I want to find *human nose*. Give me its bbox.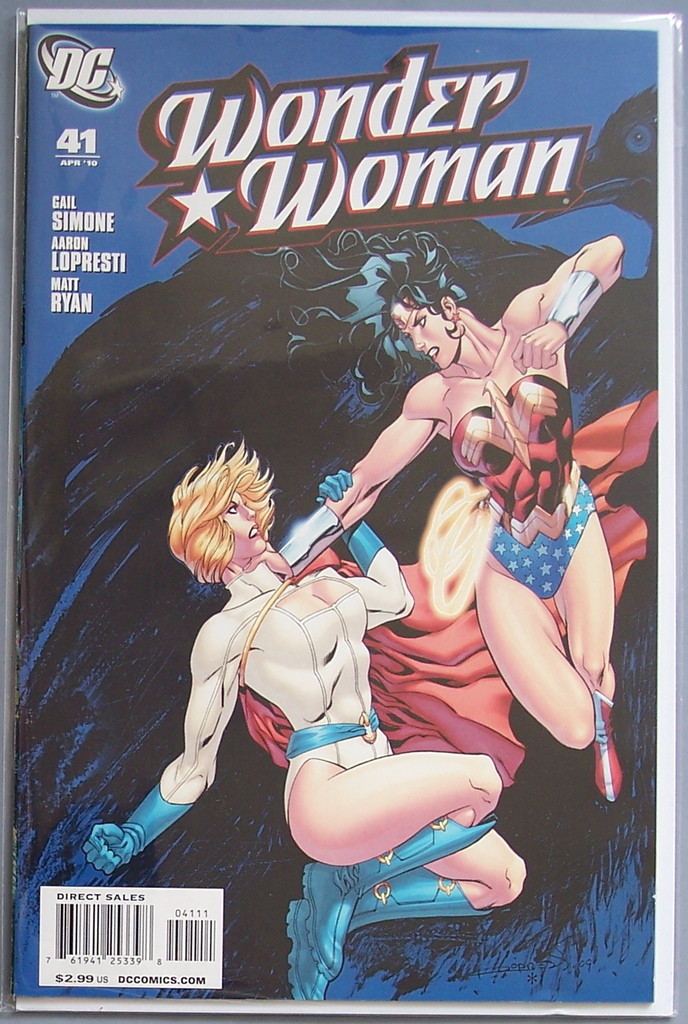
(left=410, top=329, right=426, bottom=348).
